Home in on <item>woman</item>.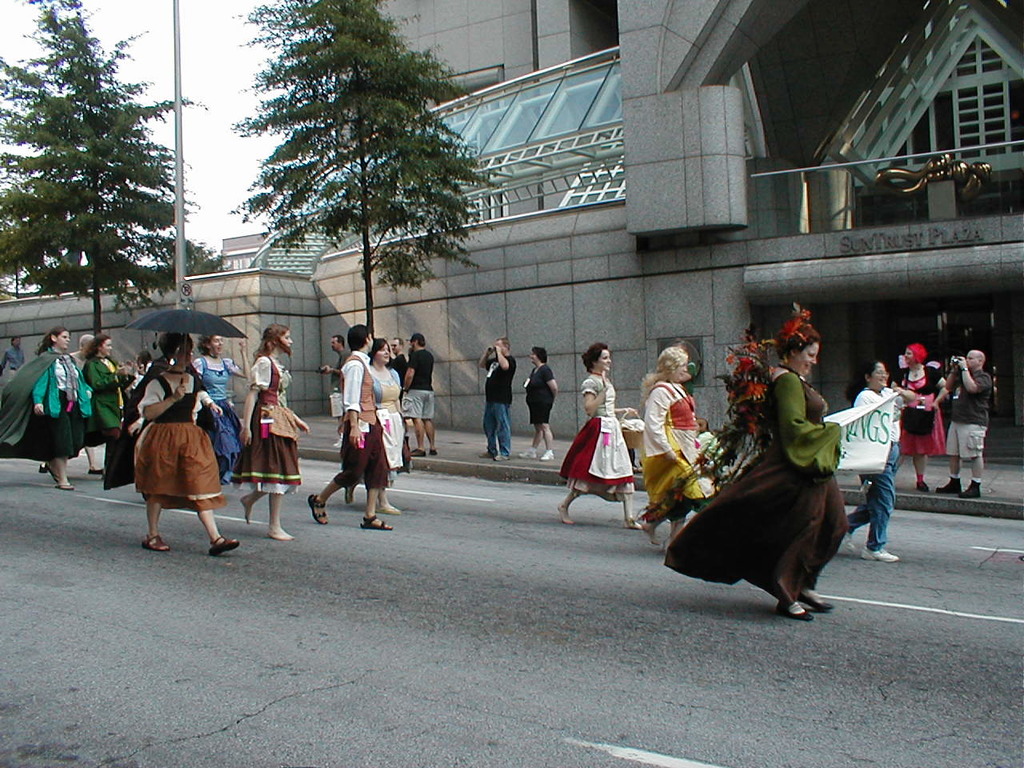
Homed in at box=[0, 327, 93, 490].
